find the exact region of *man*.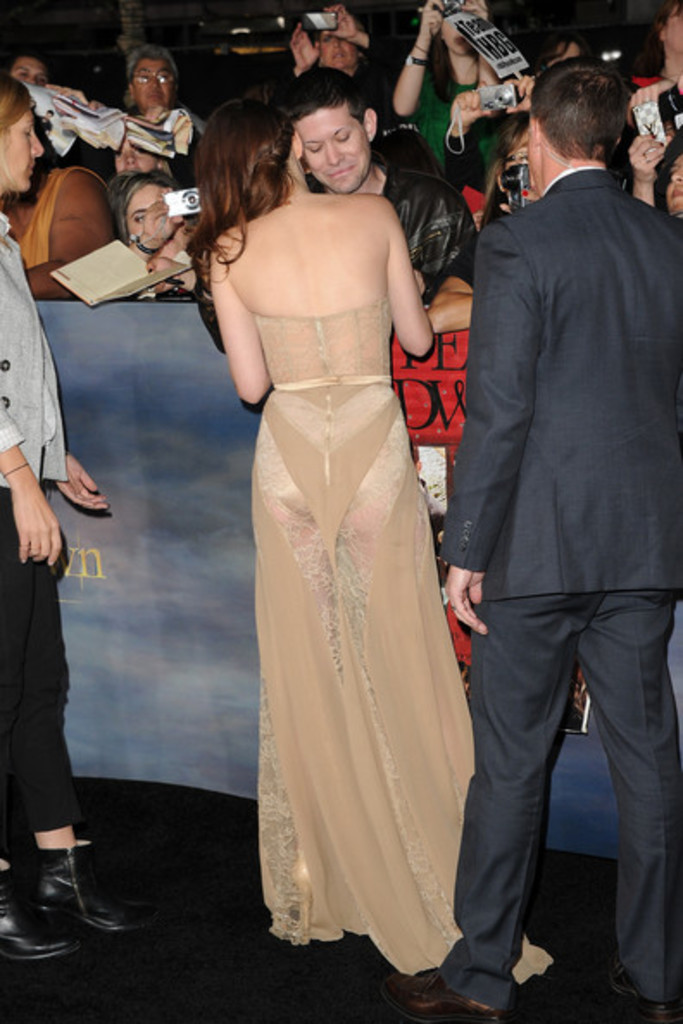
Exact region: 288/66/497/284.
